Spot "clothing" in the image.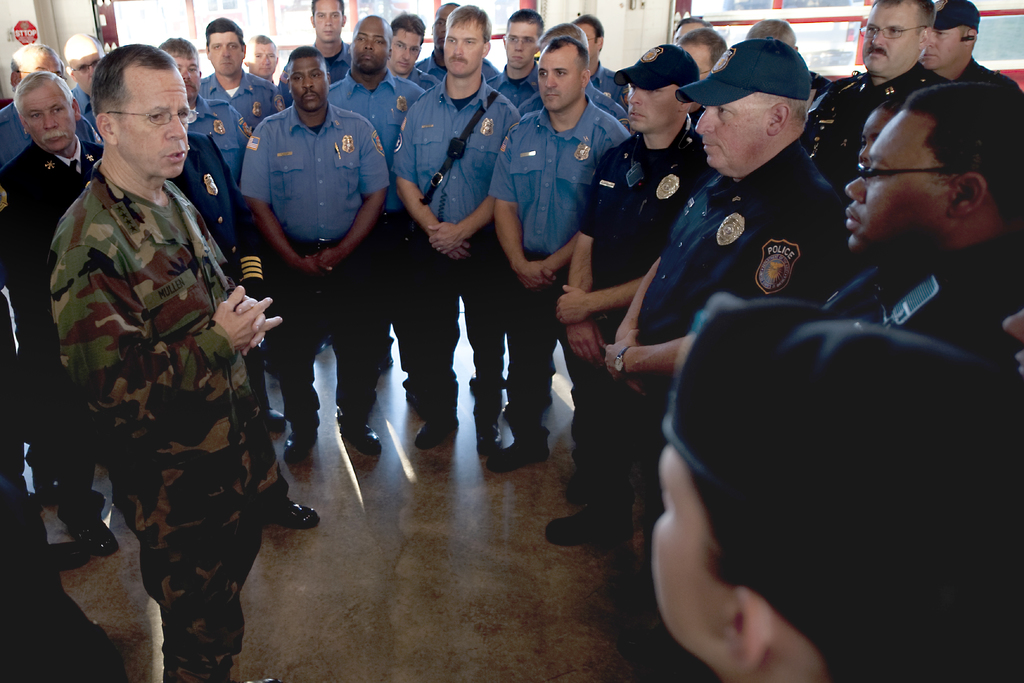
"clothing" found at x1=488 y1=93 x2=630 y2=425.
